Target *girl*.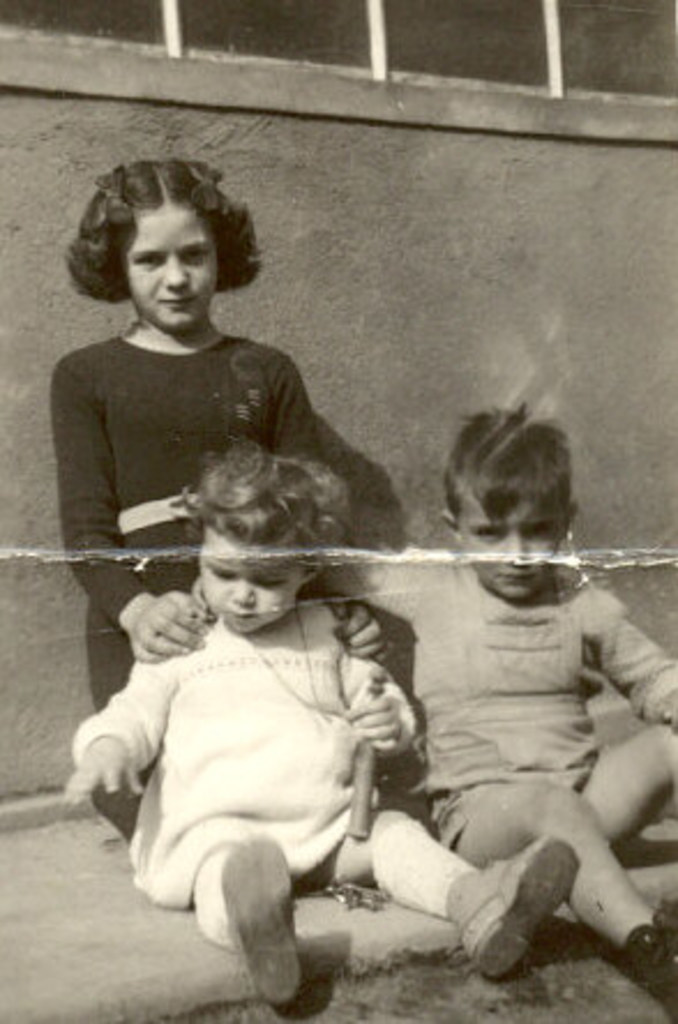
Target region: x1=46 y1=161 x2=392 y2=833.
